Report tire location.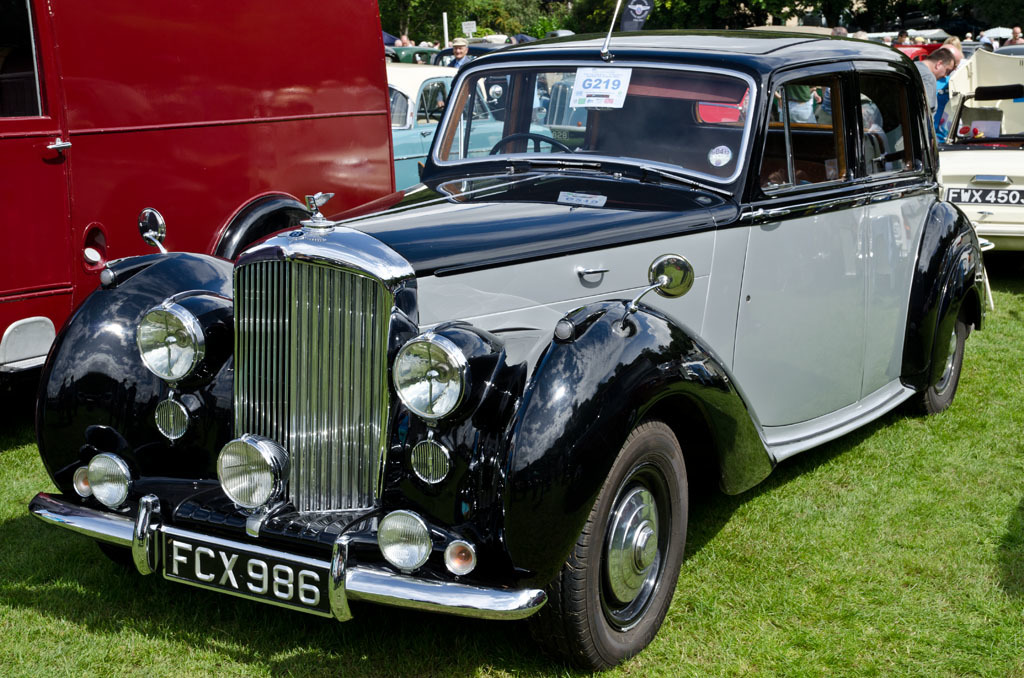
Report: region(102, 541, 133, 565).
